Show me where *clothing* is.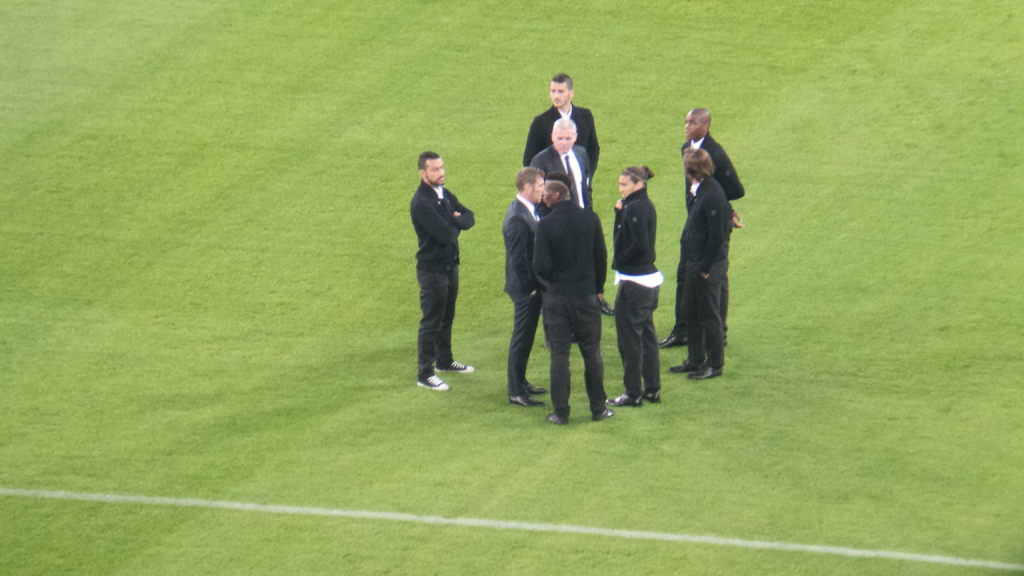
*clothing* is at <box>530,144,592,209</box>.
